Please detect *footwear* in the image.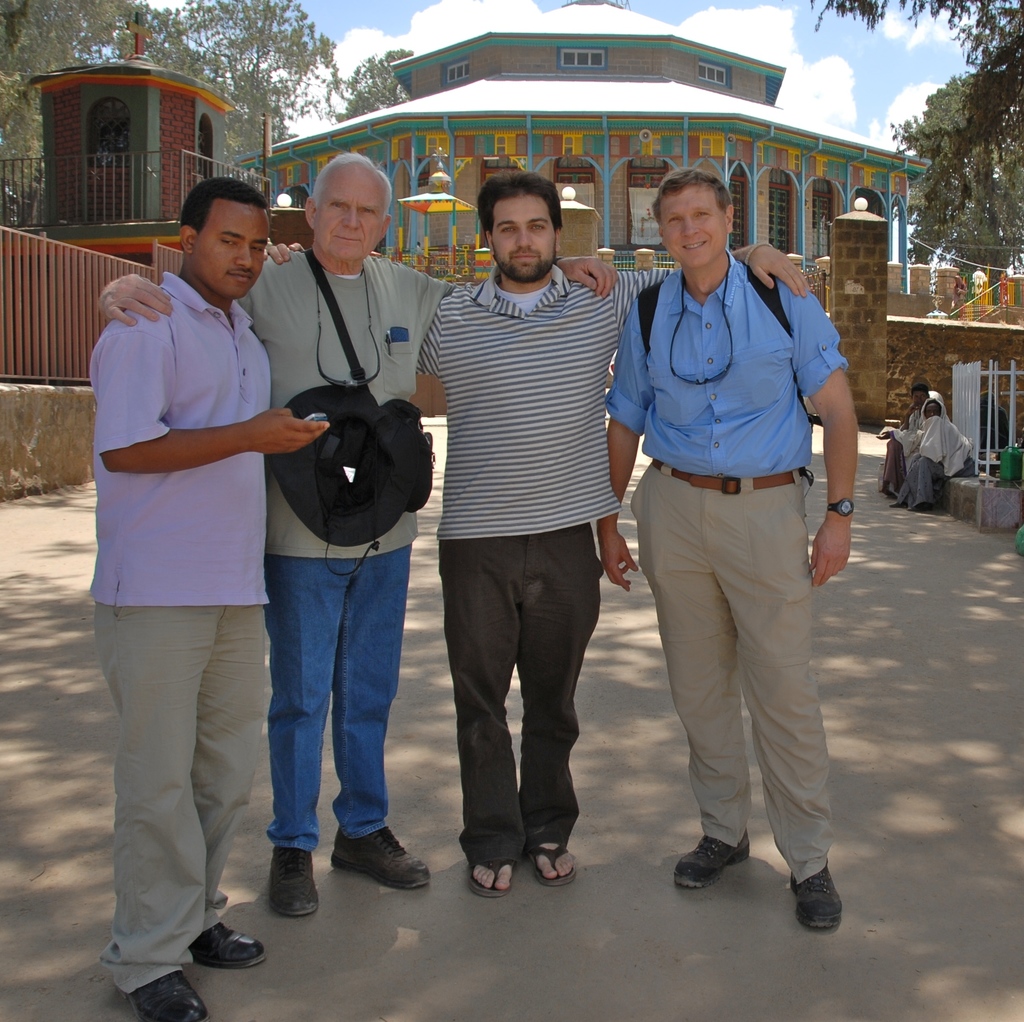
bbox(332, 823, 430, 888).
